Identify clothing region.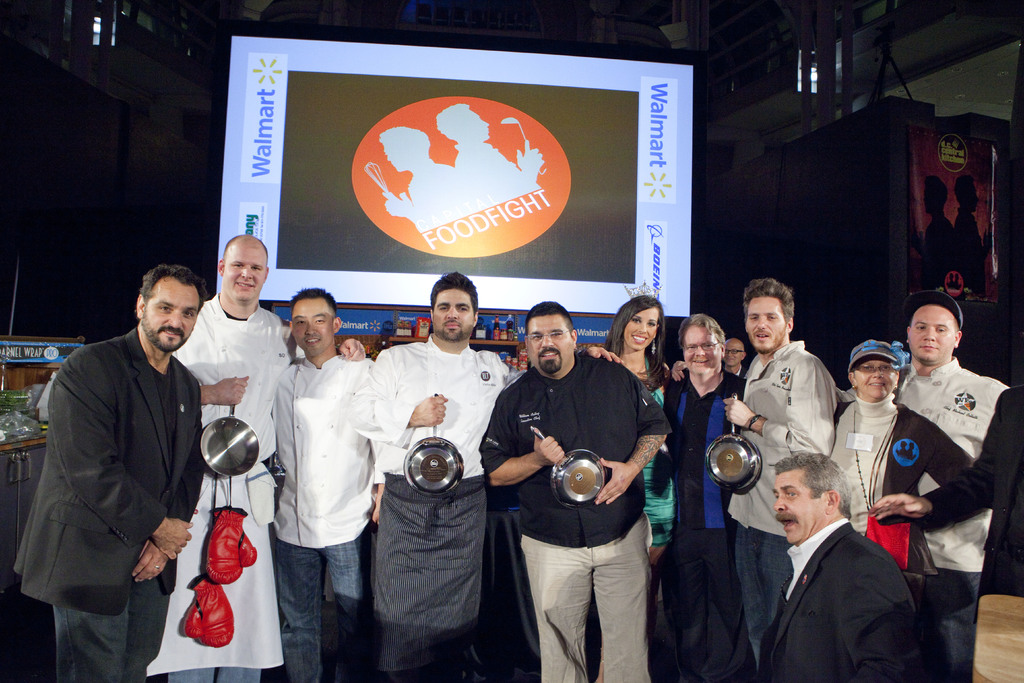
Region: [732, 334, 823, 682].
